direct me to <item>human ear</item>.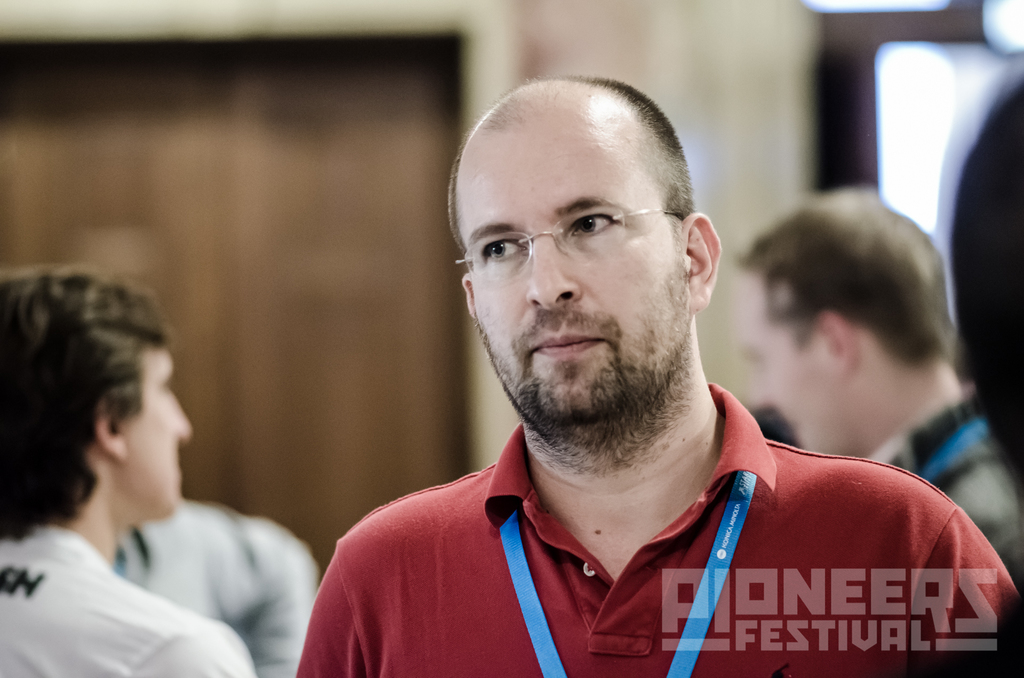
Direction: crop(461, 276, 477, 313).
